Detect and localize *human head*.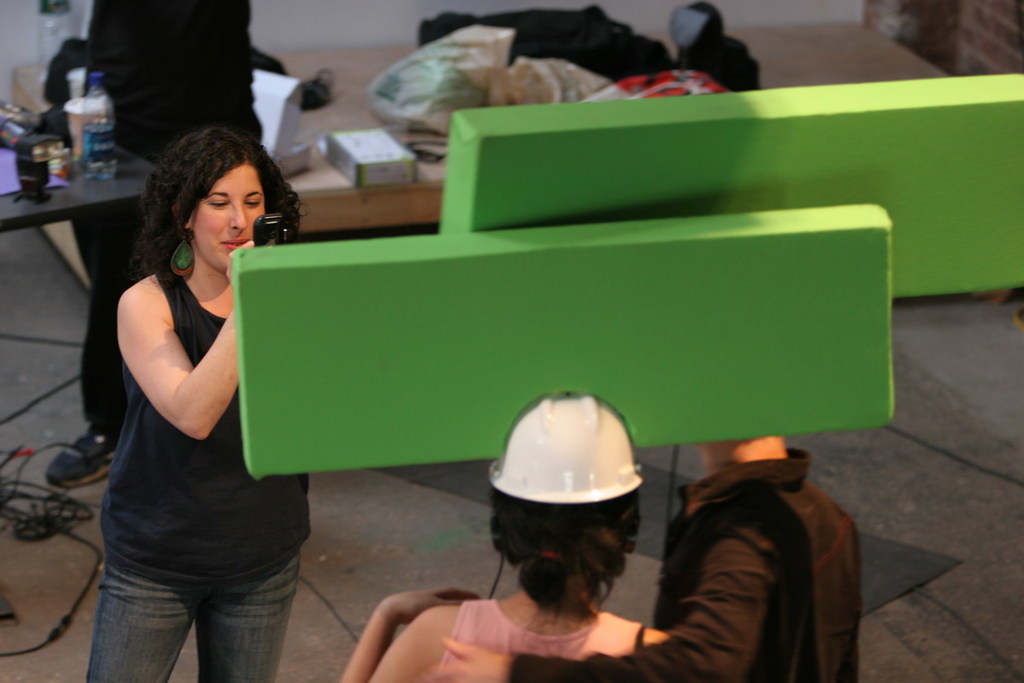
Localized at bbox=(473, 396, 656, 635).
